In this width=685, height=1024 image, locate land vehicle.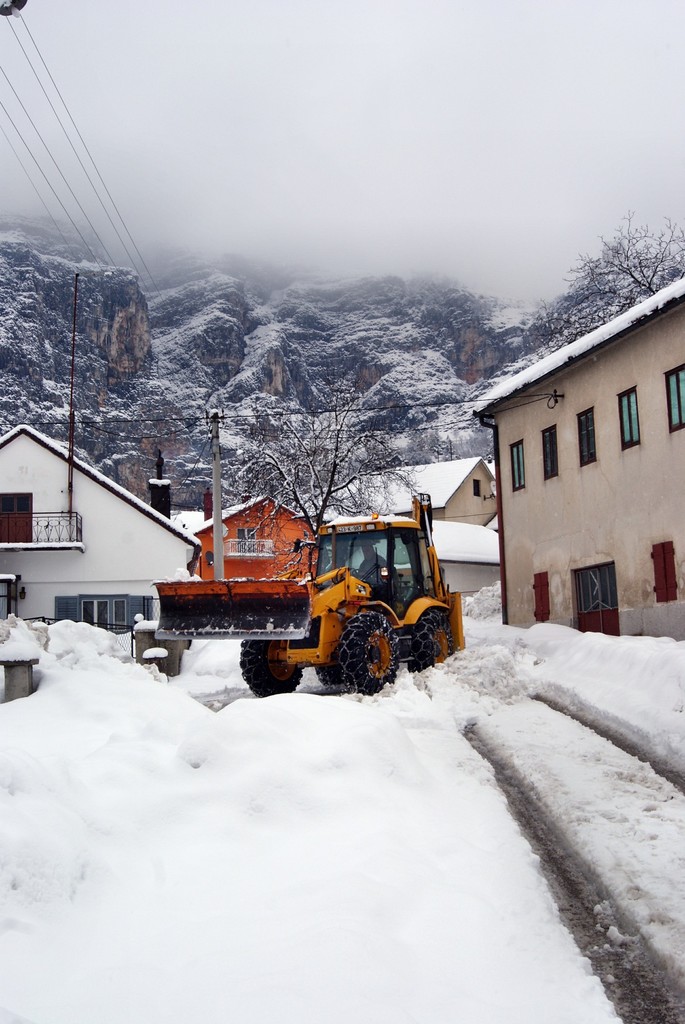
Bounding box: 157, 488, 462, 705.
